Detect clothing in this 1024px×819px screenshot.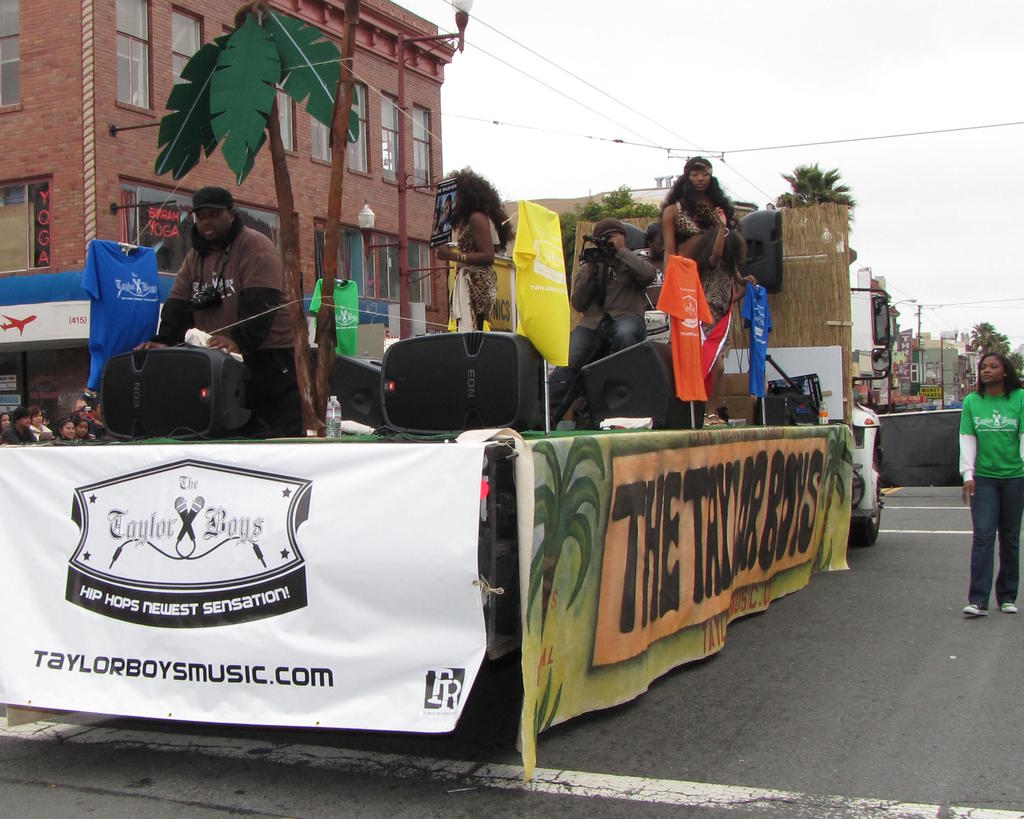
Detection: x1=676 y1=196 x2=733 y2=232.
